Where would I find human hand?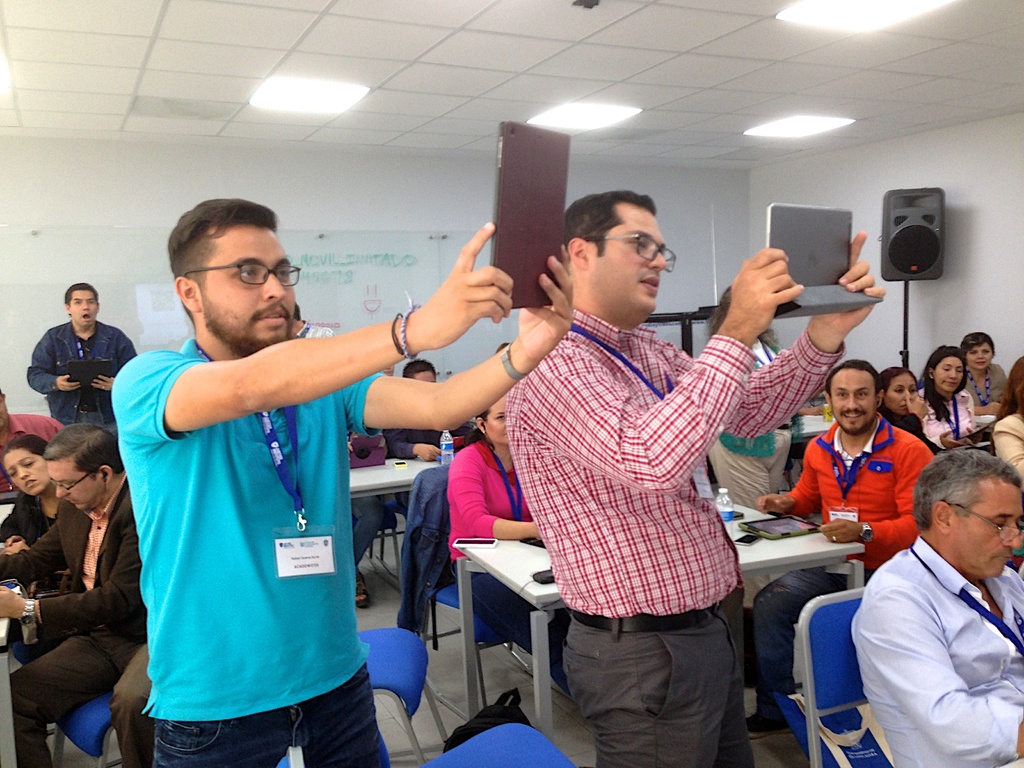
At (left=517, top=244, right=573, bottom=359).
